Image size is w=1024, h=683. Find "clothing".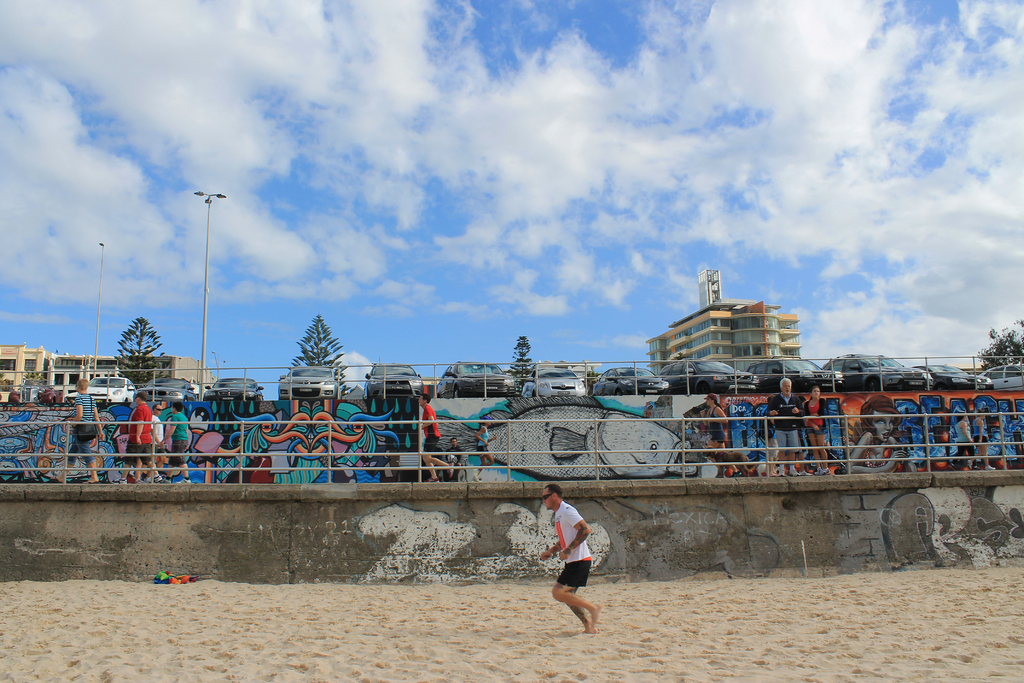
122, 407, 156, 461.
